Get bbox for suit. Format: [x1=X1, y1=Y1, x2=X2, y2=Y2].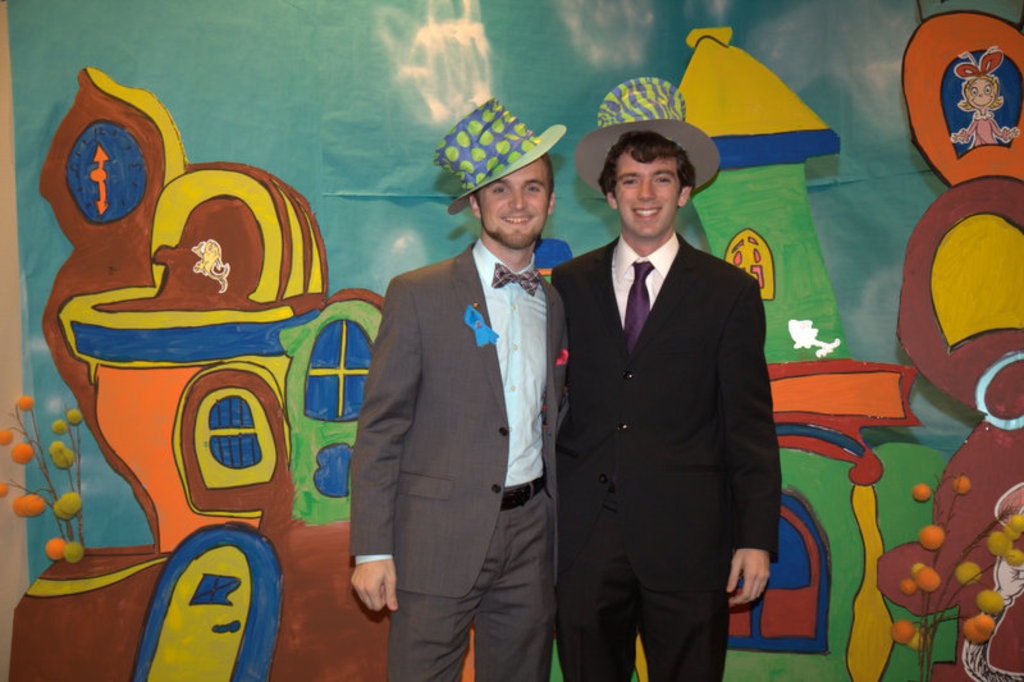
[x1=543, y1=118, x2=796, y2=681].
